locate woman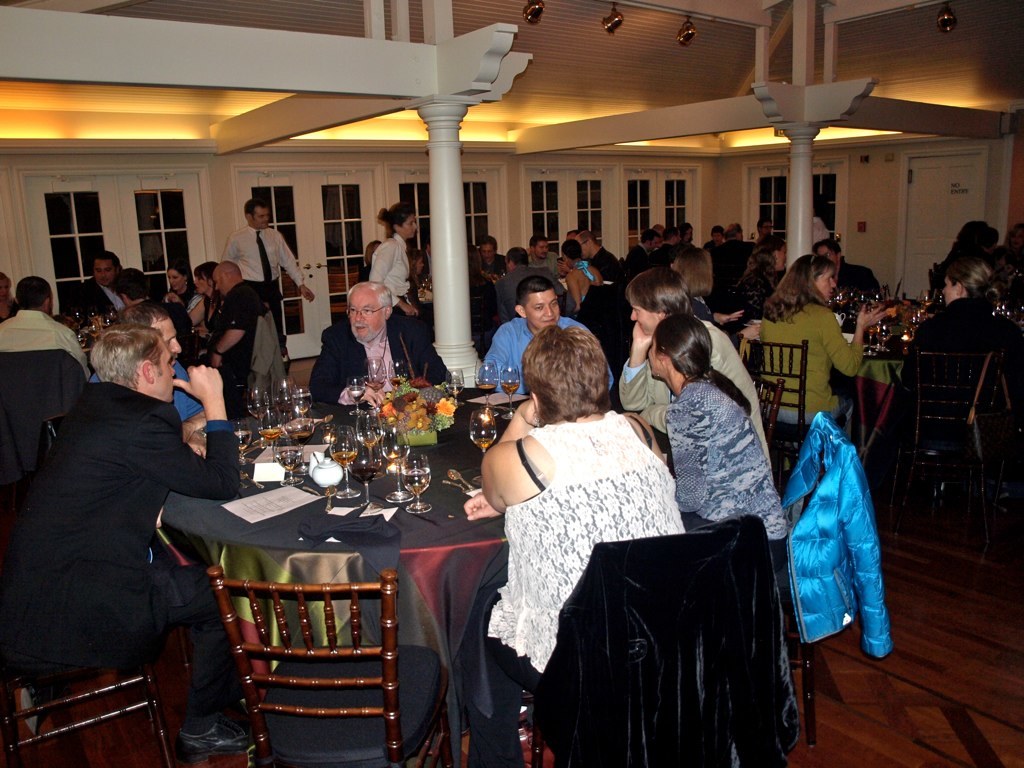
left=364, top=201, right=452, bottom=387
